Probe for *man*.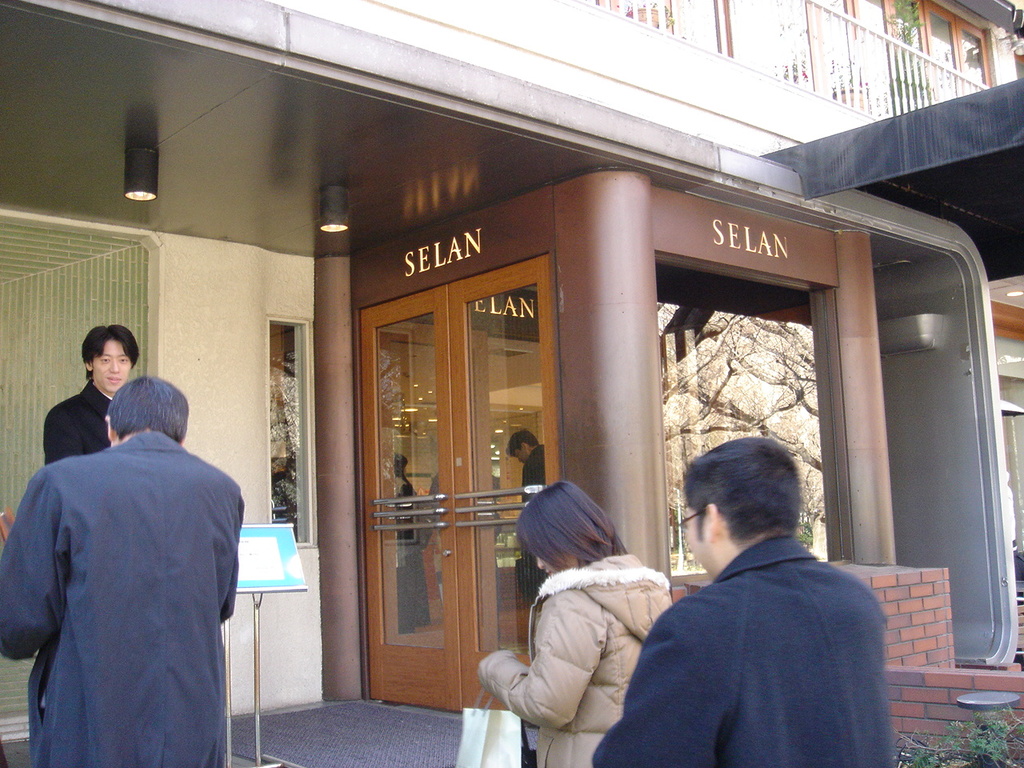
Probe result: <box>610,439,911,749</box>.
